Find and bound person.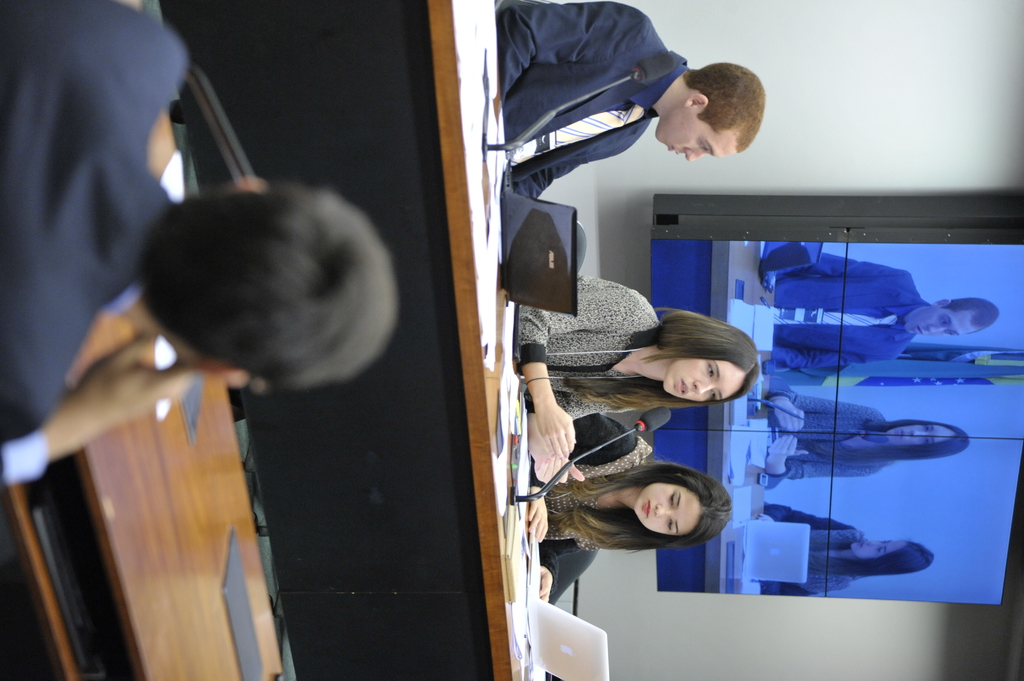
Bound: <region>20, 168, 329, 637</region>.
